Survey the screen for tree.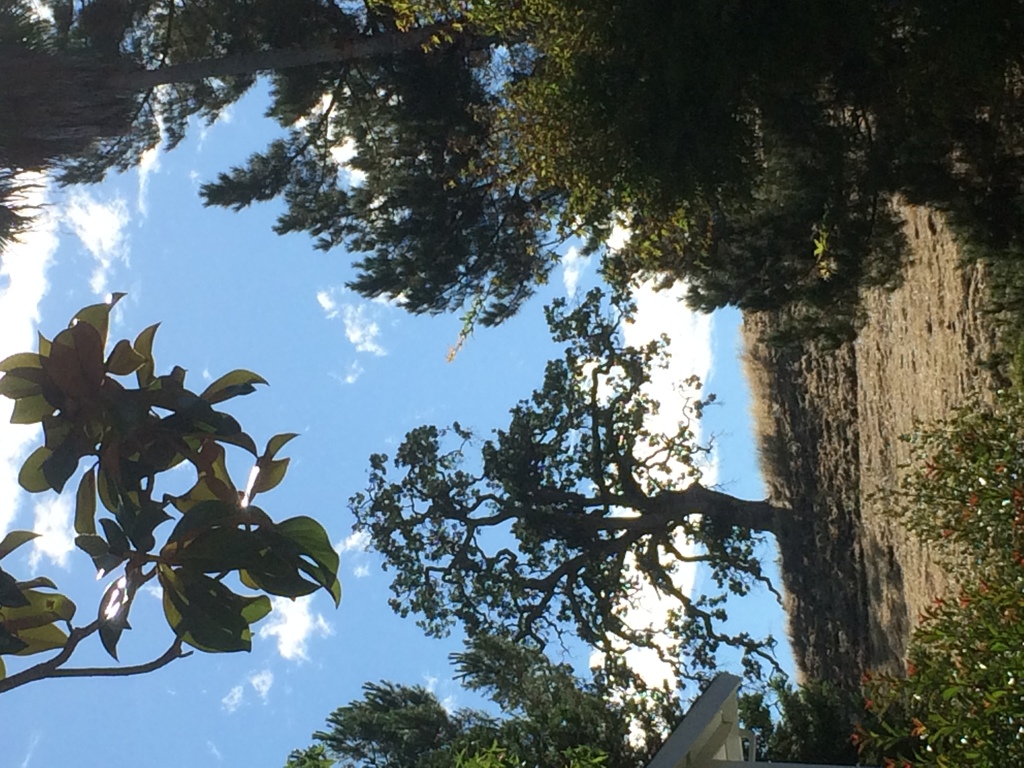
Survey found: locate(328, 234, 821, 740).
